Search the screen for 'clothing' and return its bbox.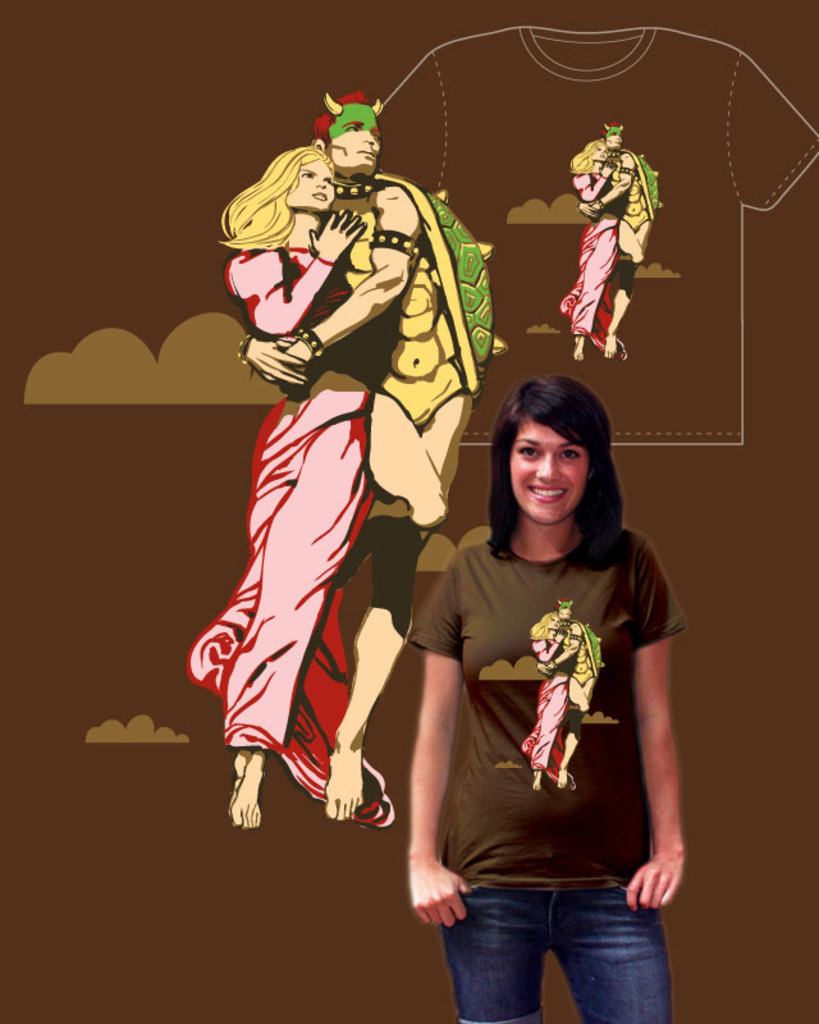
Found: bbox=(624, 177, 648, 236).
